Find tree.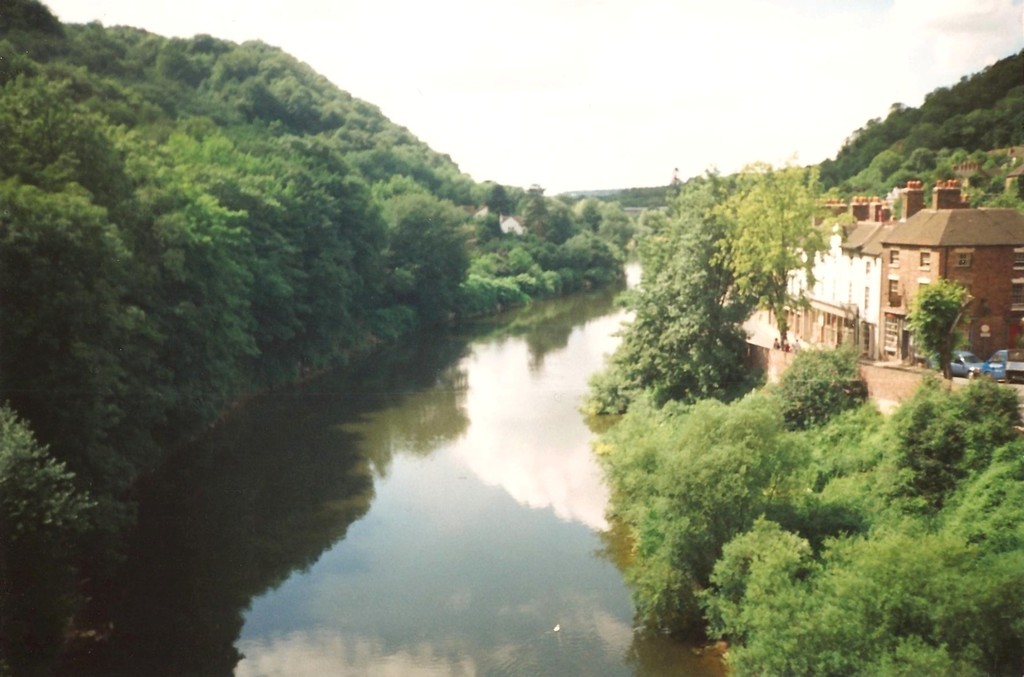
region(712, 154, 858, 376).
